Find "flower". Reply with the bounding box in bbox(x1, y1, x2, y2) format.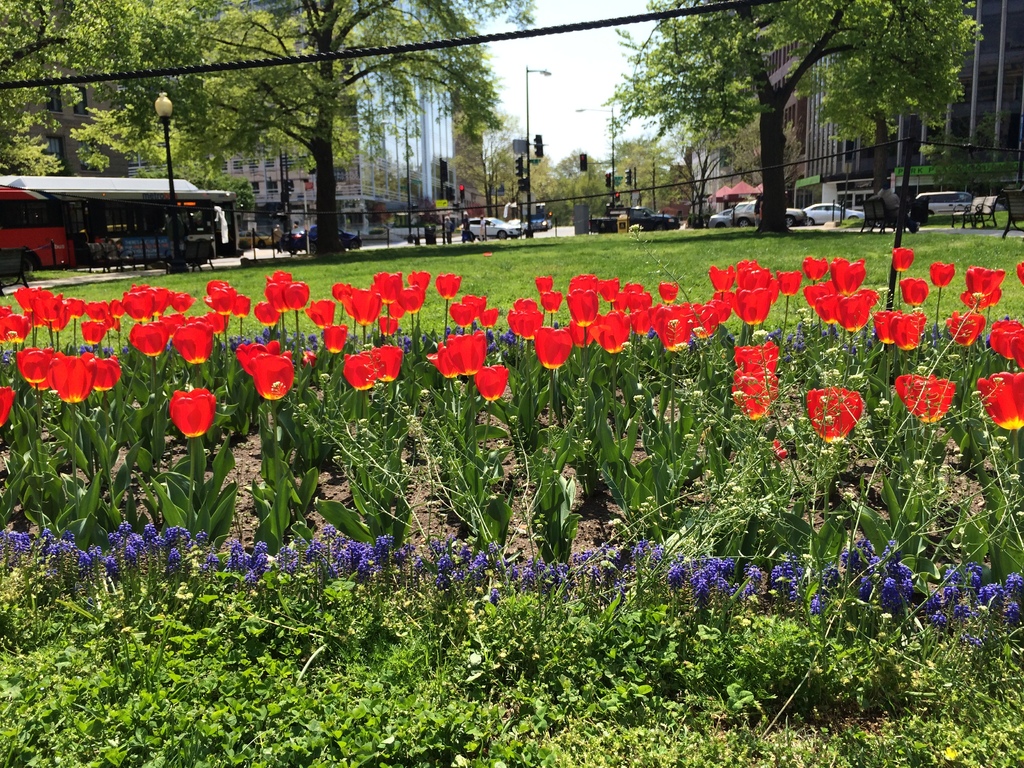
bbox(175, 295, 196, 312).
